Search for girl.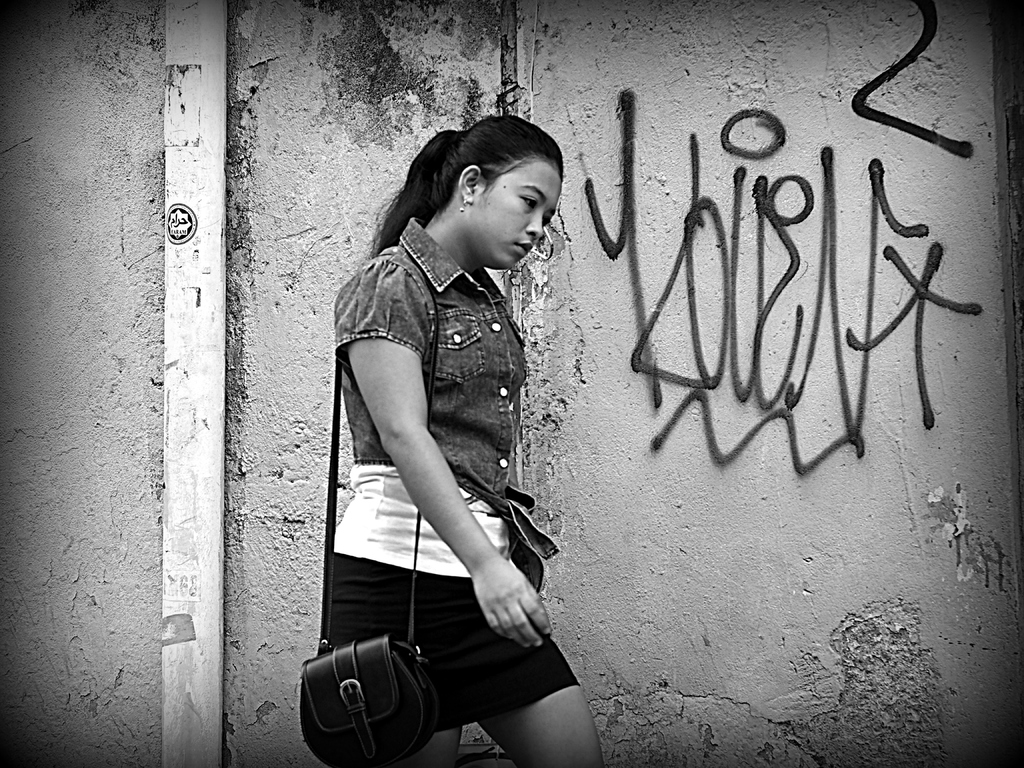
Found at bbox(298, 113, 605, 767).
